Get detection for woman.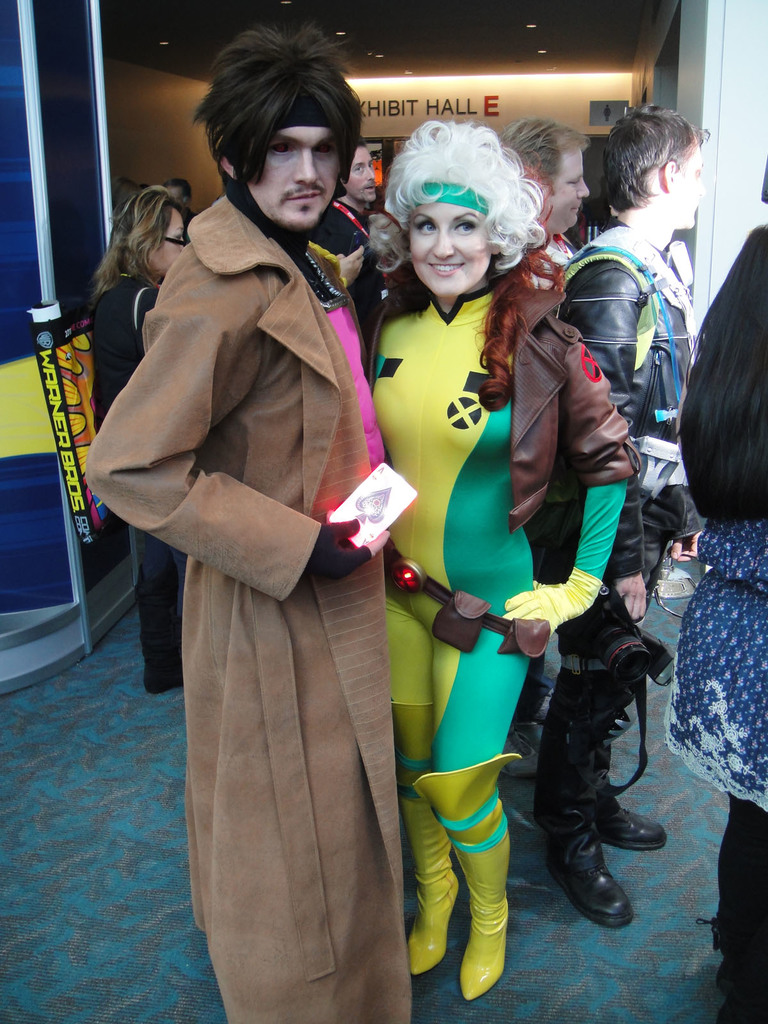
Detection: select_region(305, 138, 375, 293).
